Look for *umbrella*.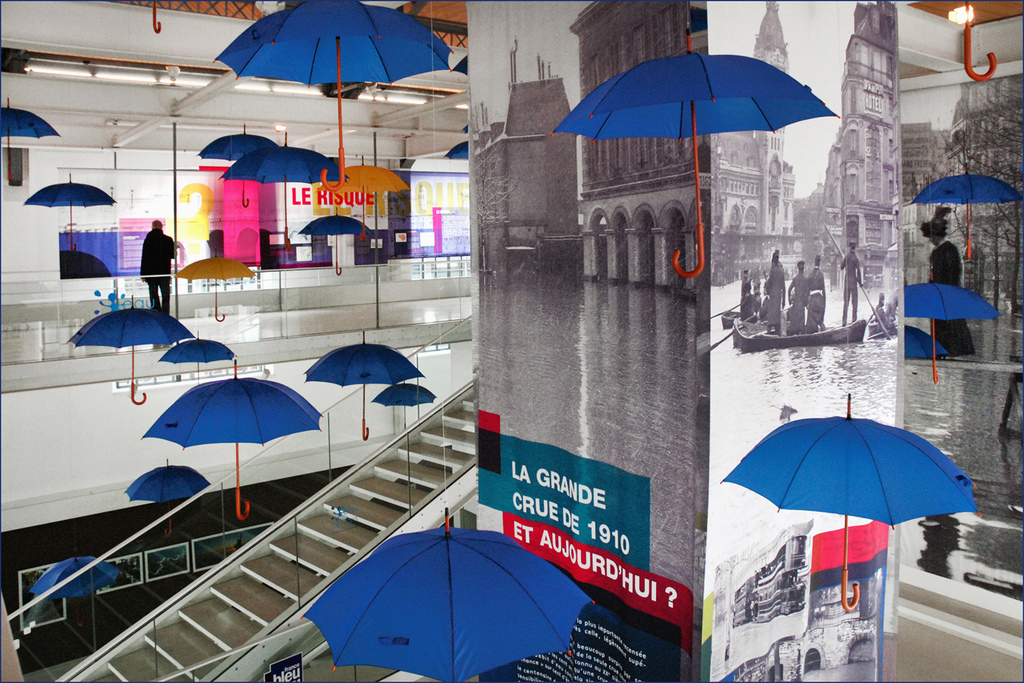
Found: bbox(955, 2, 997, 83).
